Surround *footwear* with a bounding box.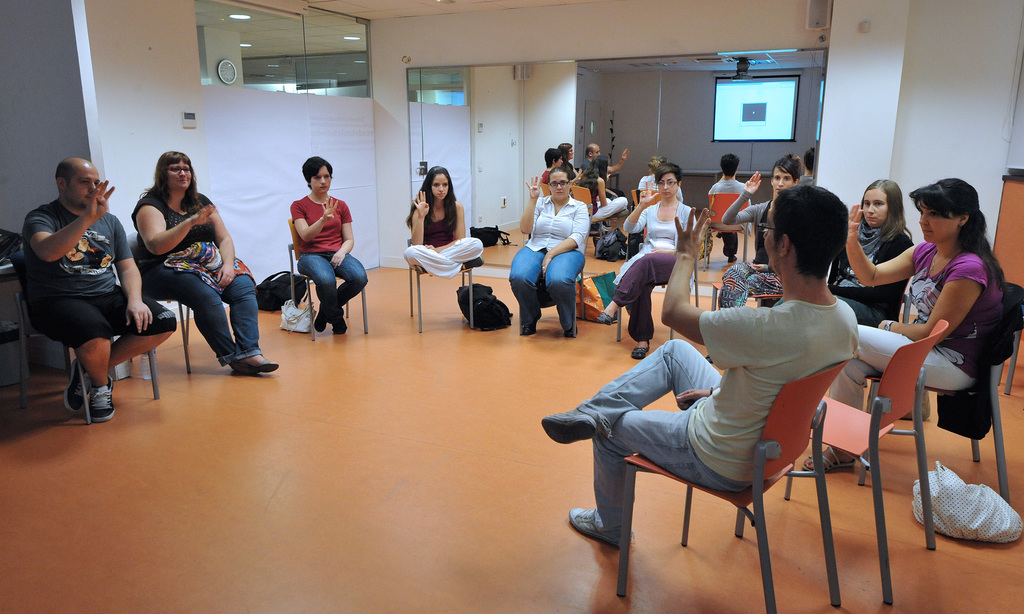
locate(595, 311, 612, 326).
